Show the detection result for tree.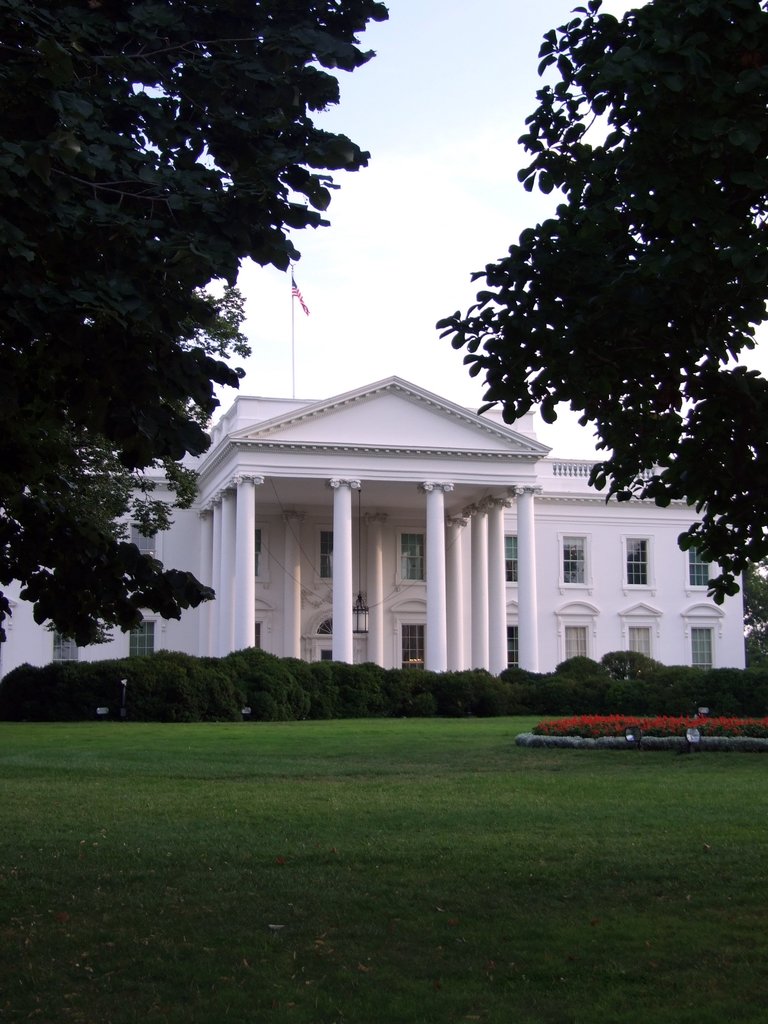
0 3 392 650.
